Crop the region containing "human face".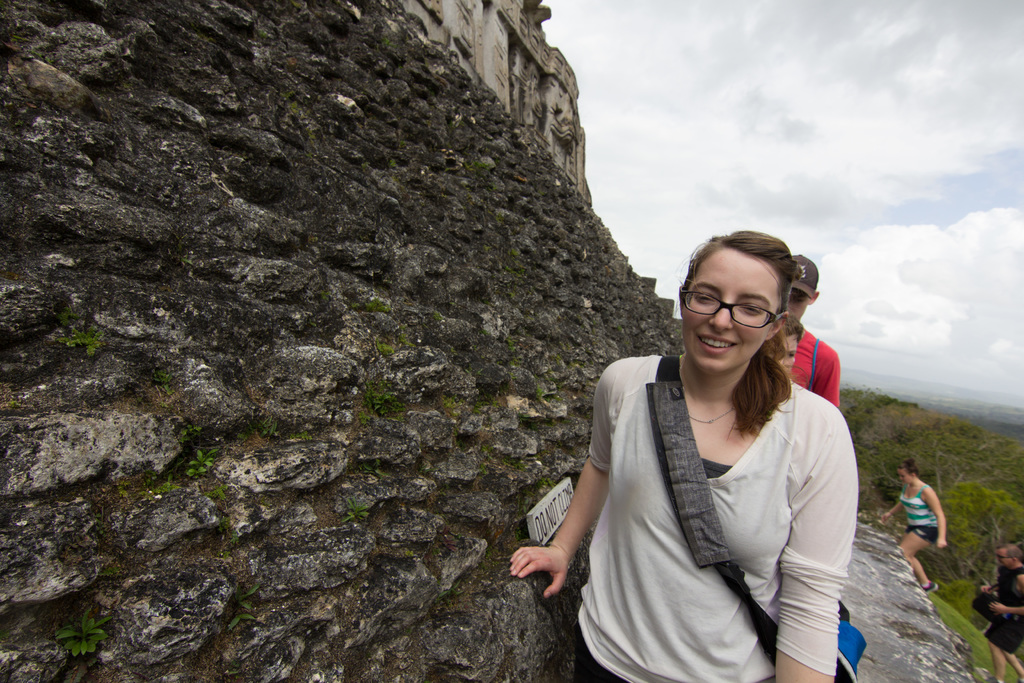
Crop region: l=776, t=337, r=796, b=371.
